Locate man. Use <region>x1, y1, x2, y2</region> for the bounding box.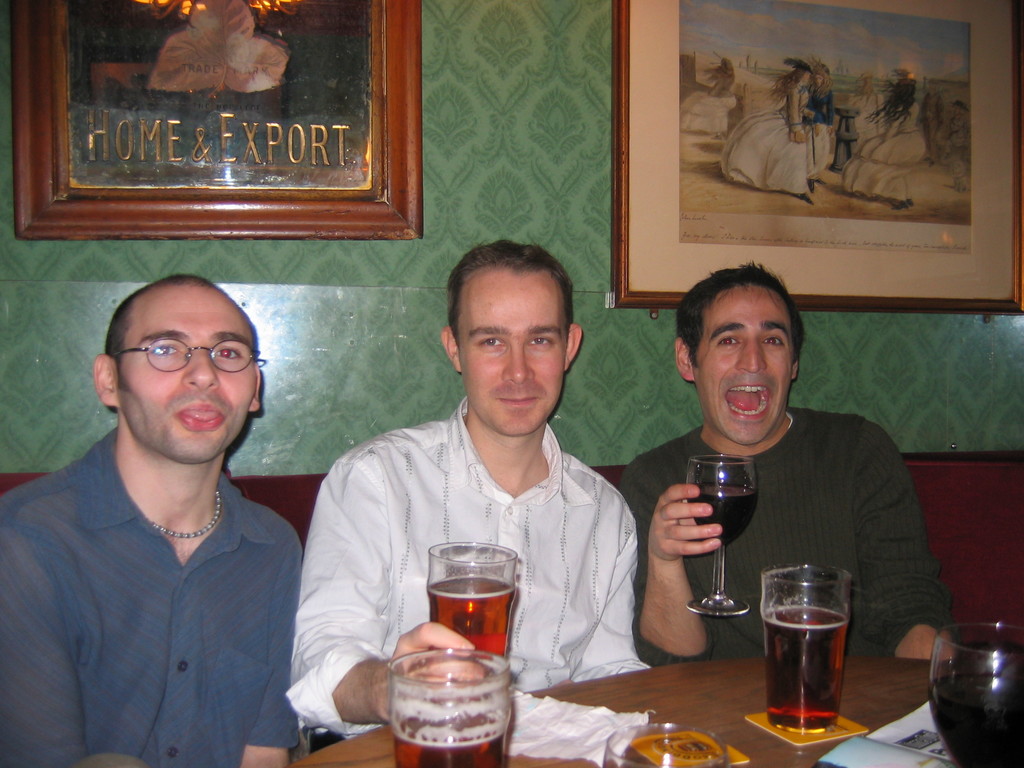
<region>618, 259, 962, 667</region>.
